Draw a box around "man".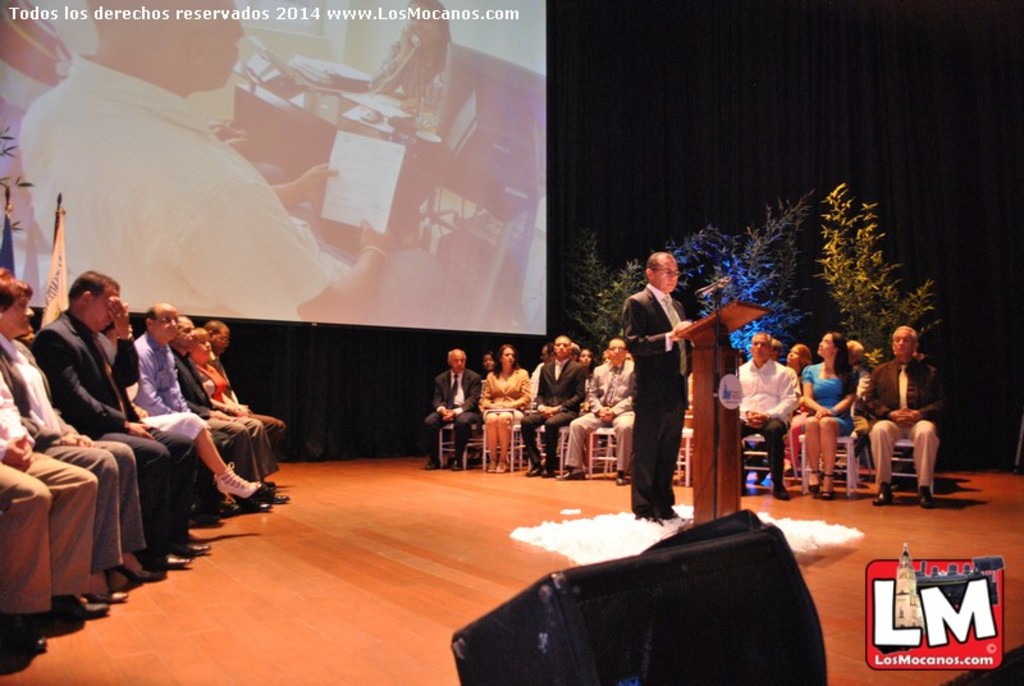
crop(31, 270, 192, 568).
